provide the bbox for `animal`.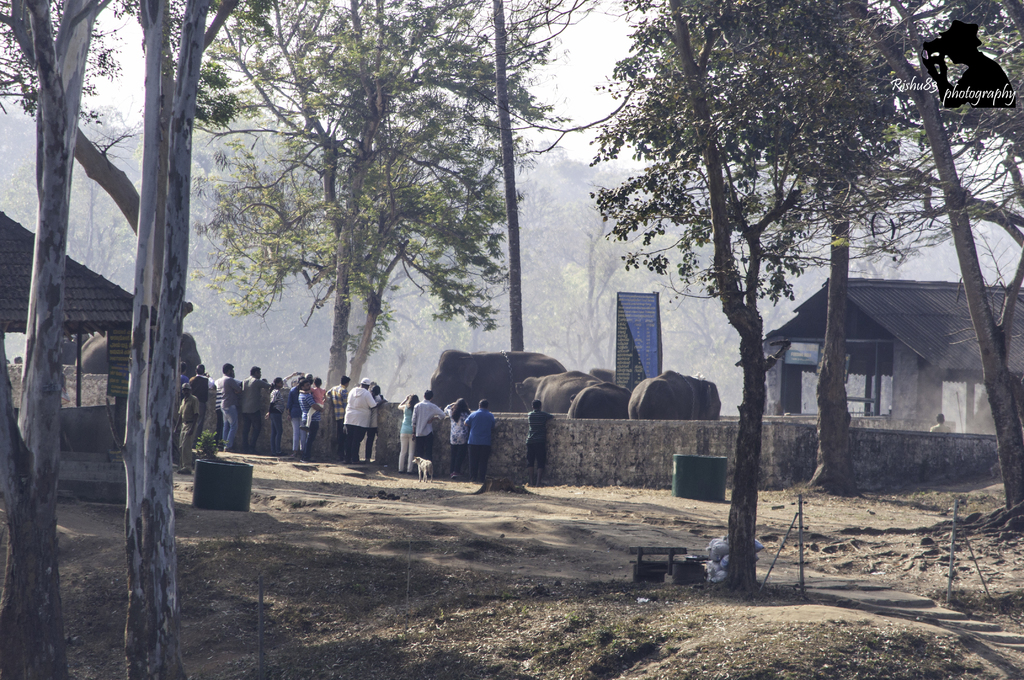
<box>429,345,564,420</box>.
